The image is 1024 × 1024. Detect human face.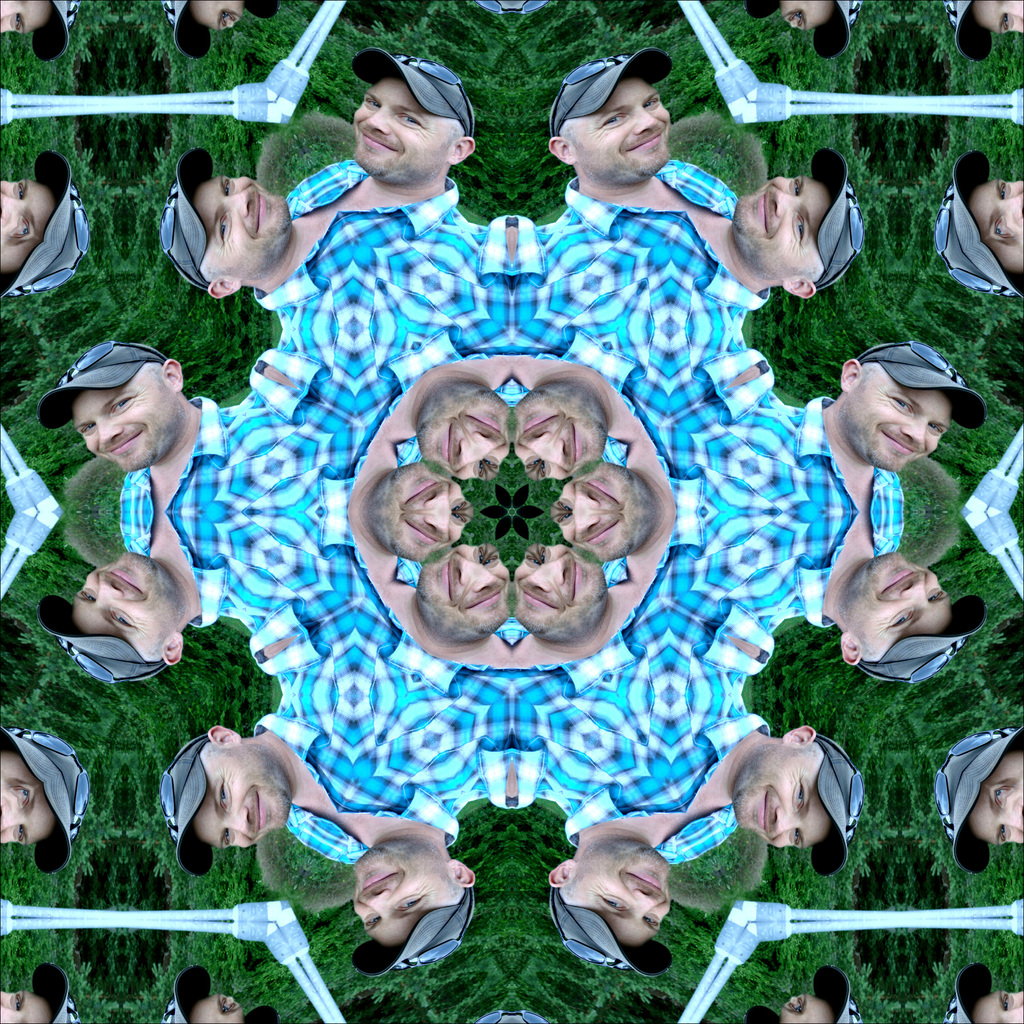
Detection: <region>850, 545, 953, 650</region>.
